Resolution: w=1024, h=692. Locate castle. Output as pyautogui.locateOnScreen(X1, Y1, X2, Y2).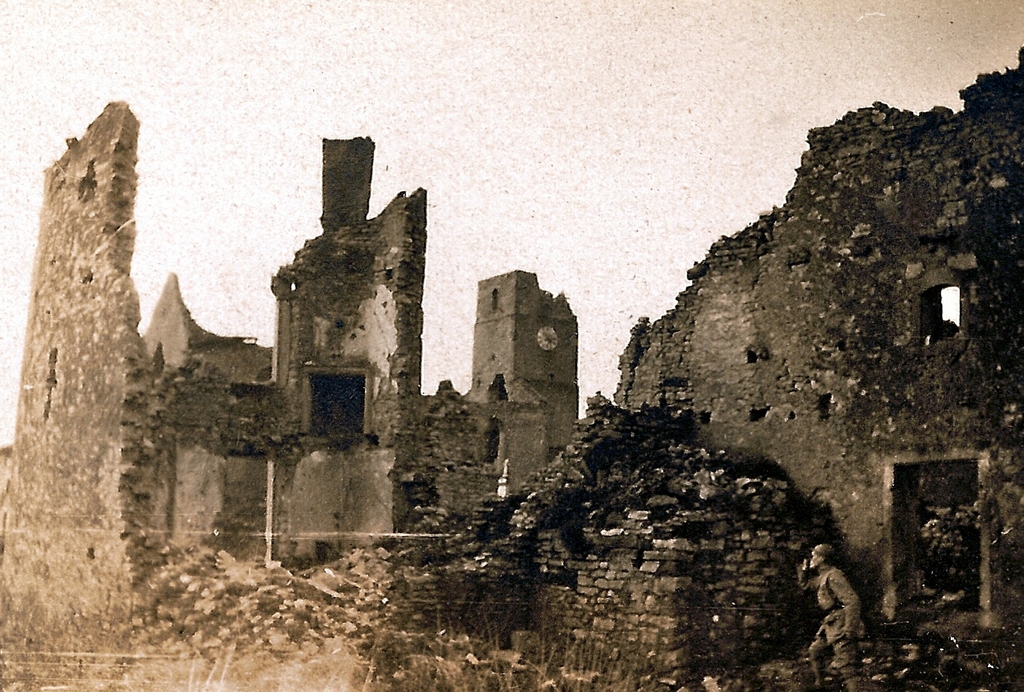
pyautogui.locateOnScreen(0, 41, 1023, 691).
